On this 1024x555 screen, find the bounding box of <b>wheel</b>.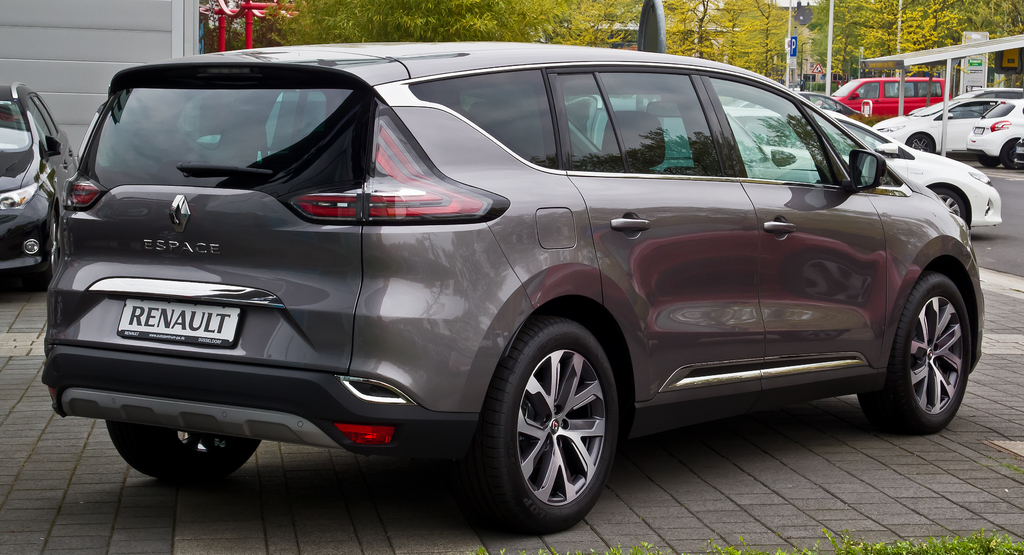
Bounding box: (x1=936, y1=187, x2=971, y2=221).
